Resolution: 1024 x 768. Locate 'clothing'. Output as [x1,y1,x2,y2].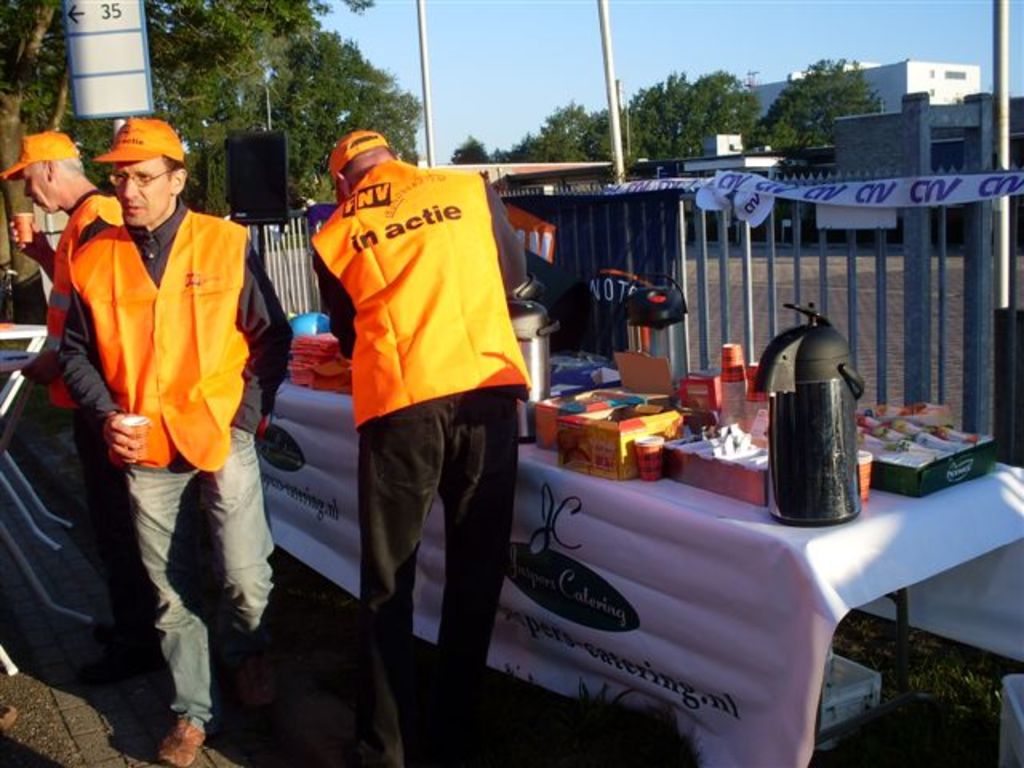
[58,198,296,728].
